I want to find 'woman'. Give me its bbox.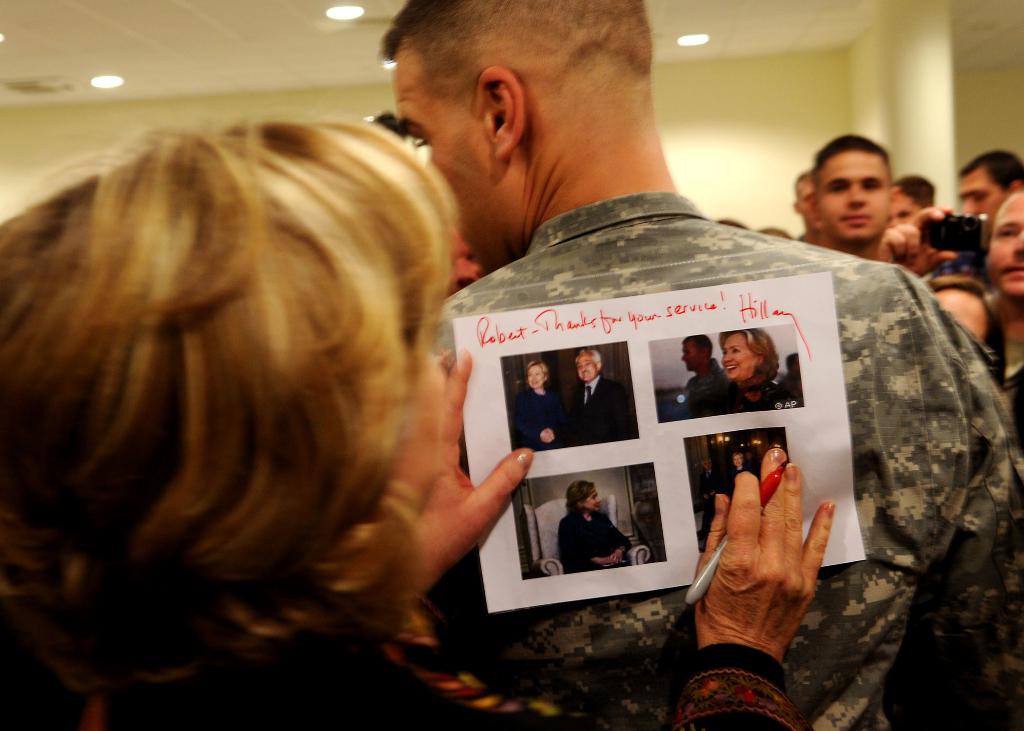
514,360,566,451.
